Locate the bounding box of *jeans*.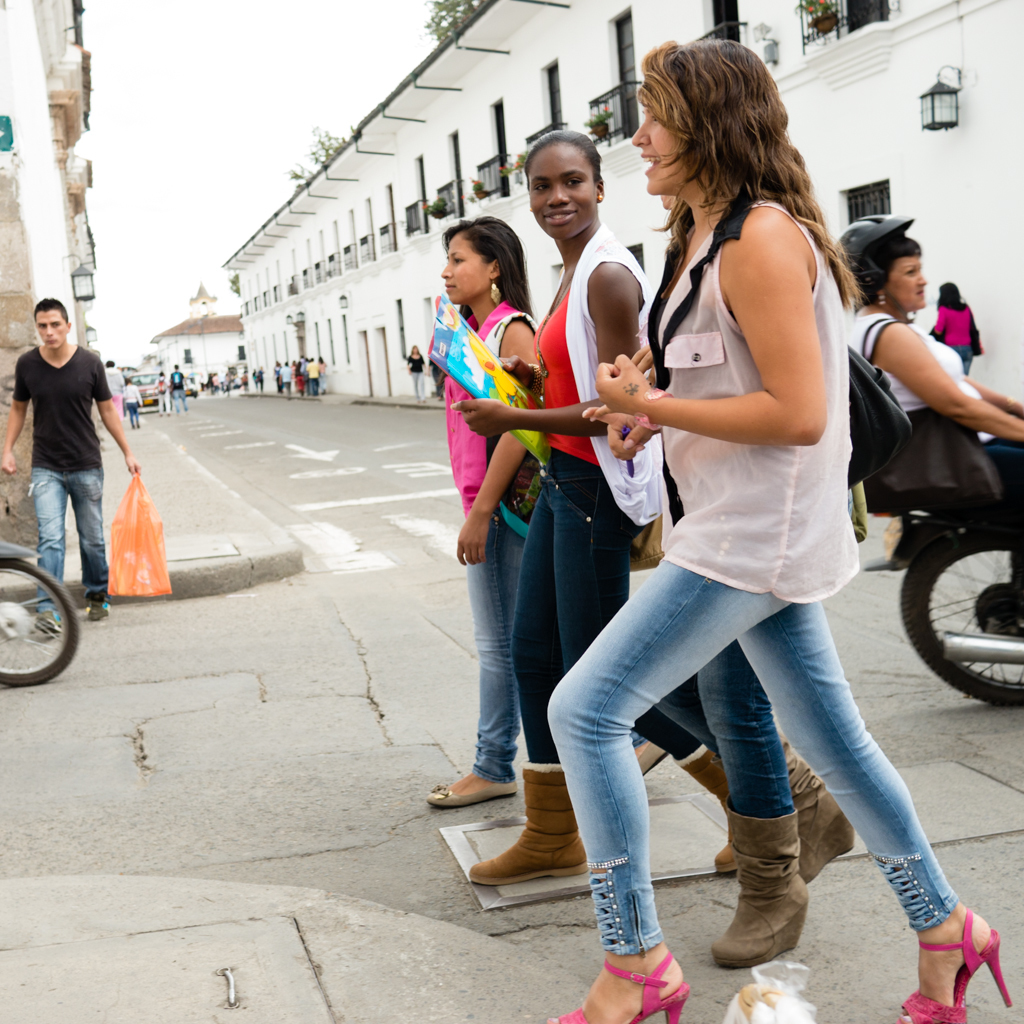
Bounding box: [126, 401, 139, 424].
